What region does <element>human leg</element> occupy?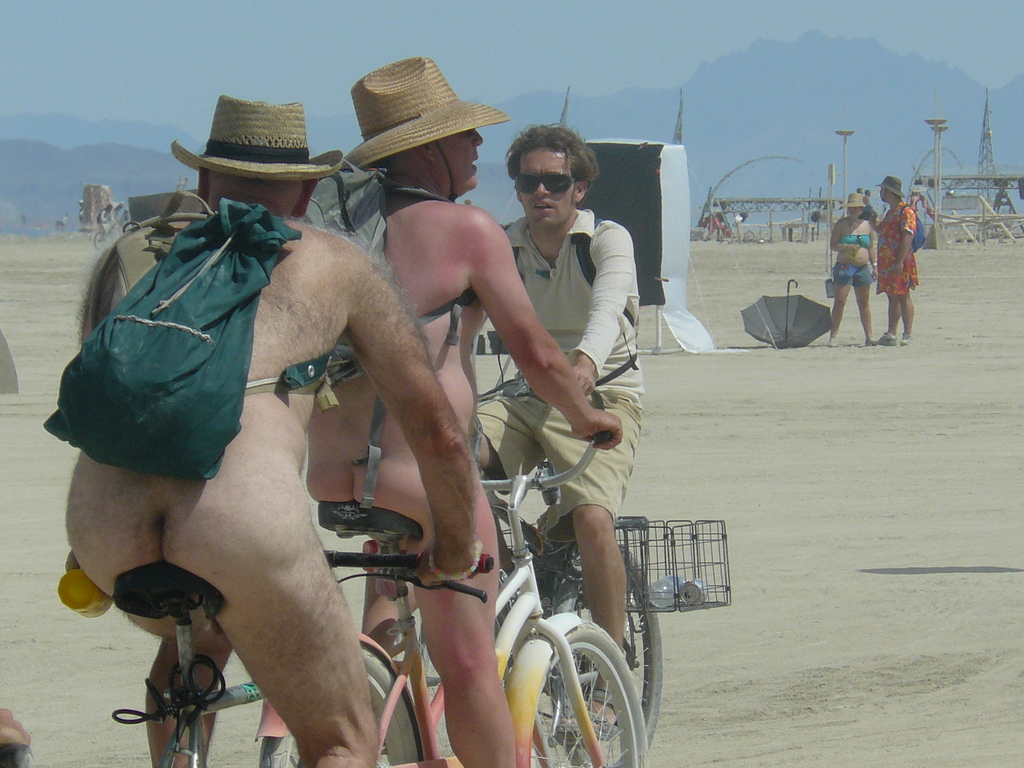
bbox=[572, 499, 631, 742].
